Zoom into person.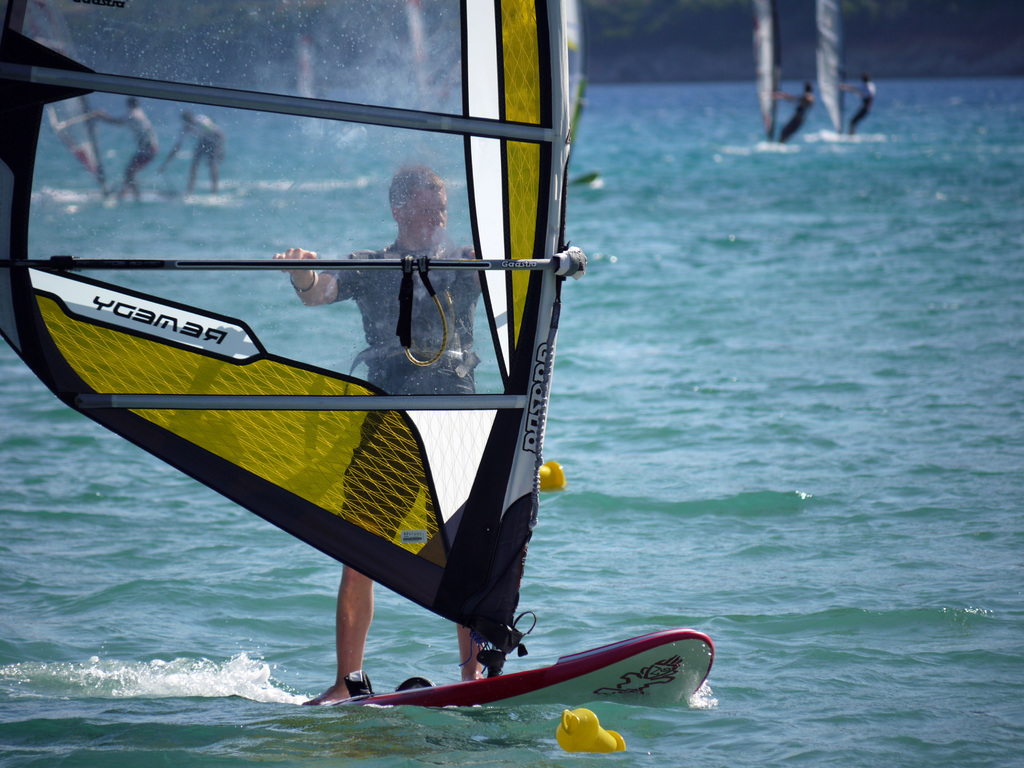
Zoom target: [268,163,584,707].
